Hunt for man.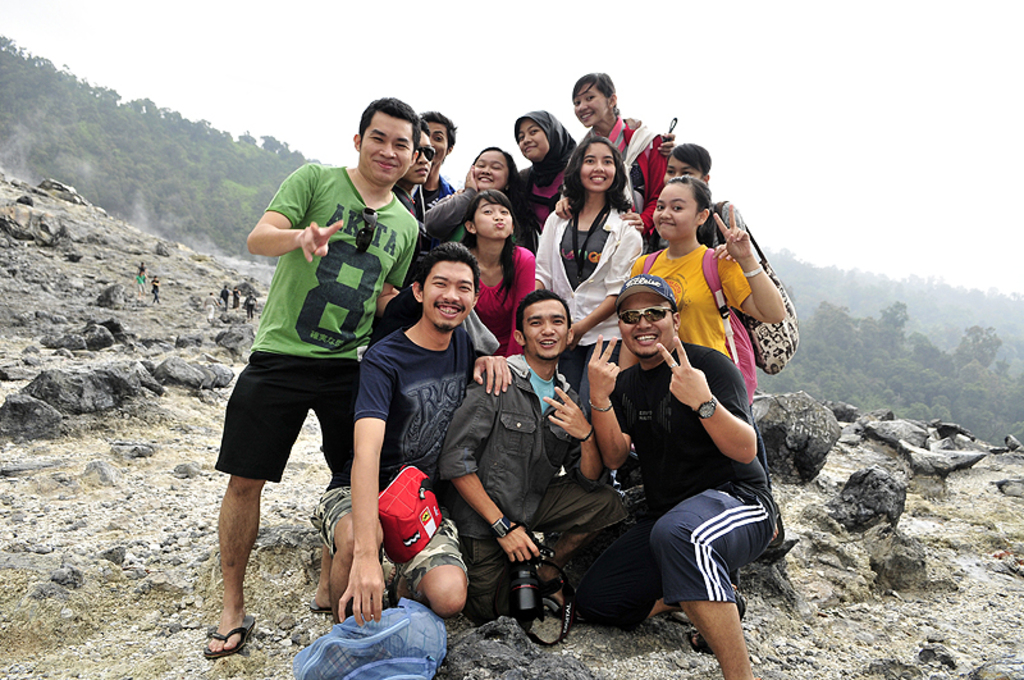
Hunted down at left=310, top=247, right=513, bottom=616.
